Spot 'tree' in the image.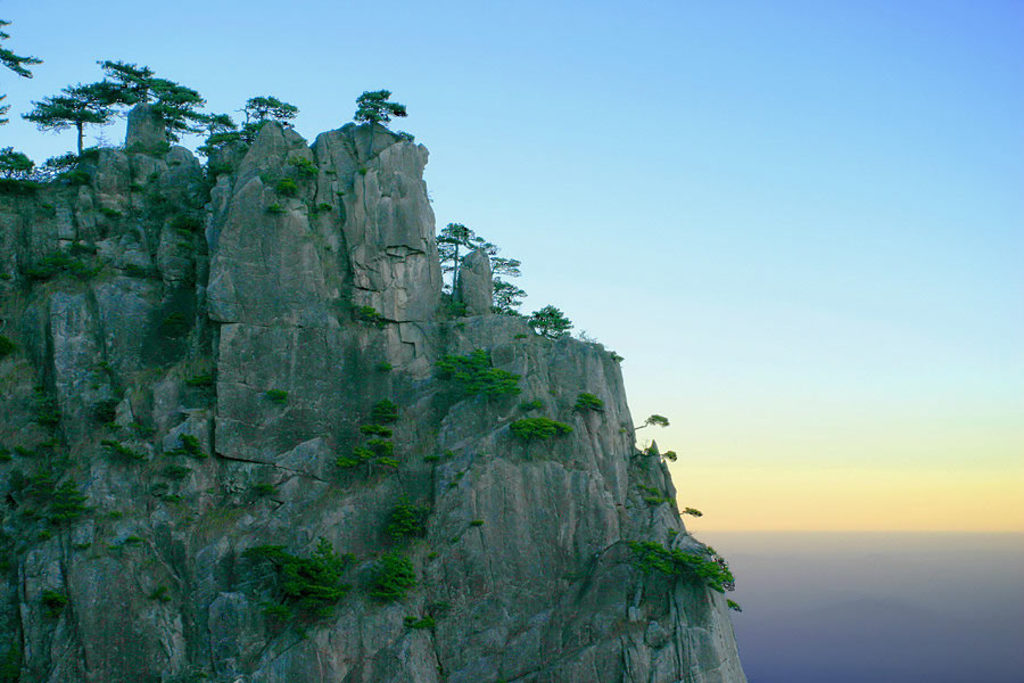
'tree' found at select_region(249, 94, 299, 134).
